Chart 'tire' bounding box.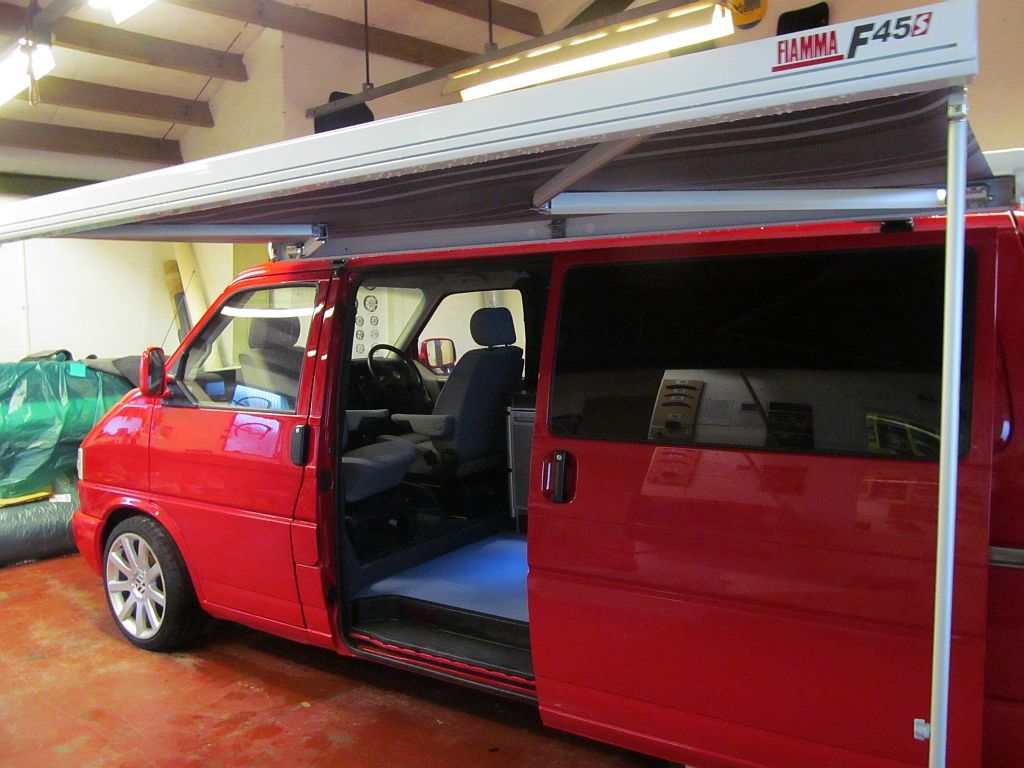
Charted: left=91, top=511, right=191, bottom=658.
